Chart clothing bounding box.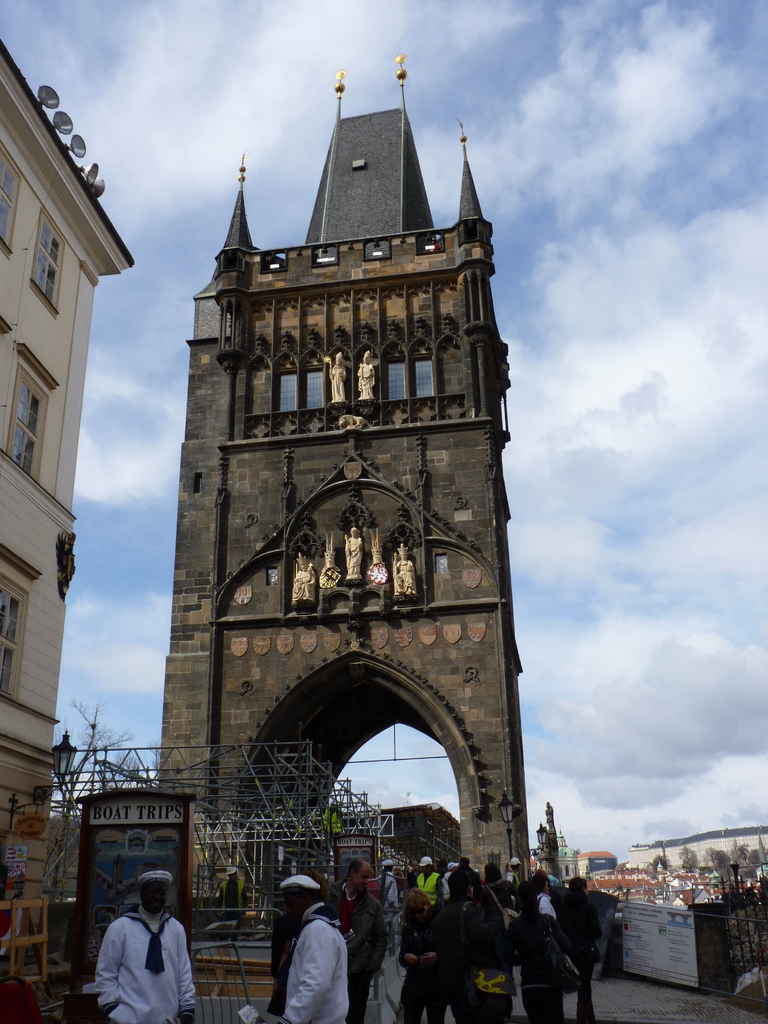
Charted: 400 915 449 1022.
